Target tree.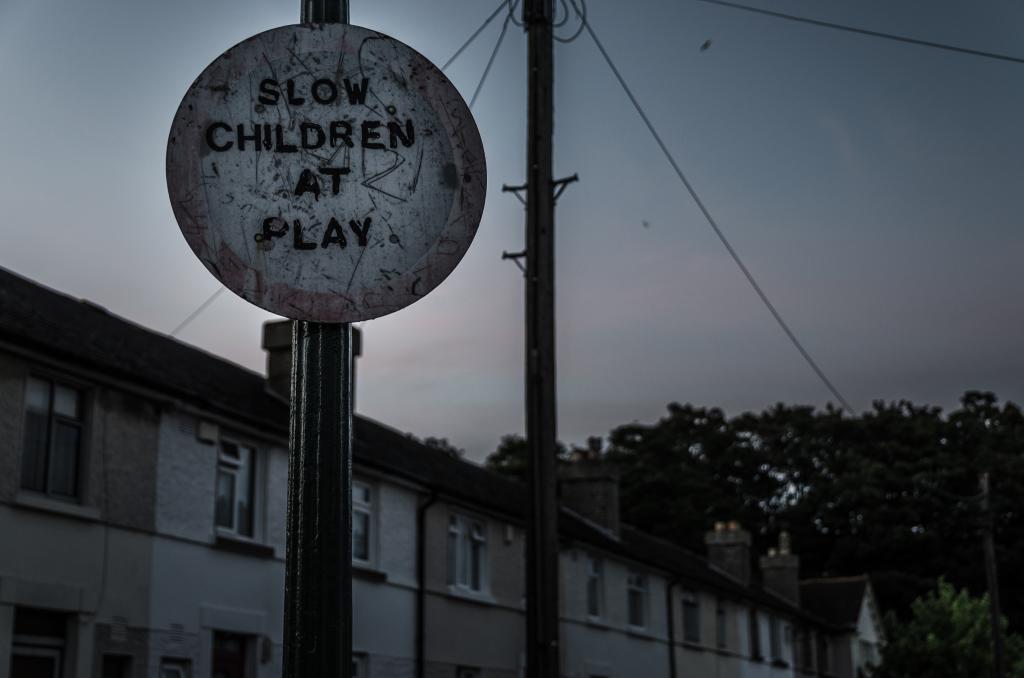
Target region: pyautogui.locateOnScreen(406, 415, 677, 523).
